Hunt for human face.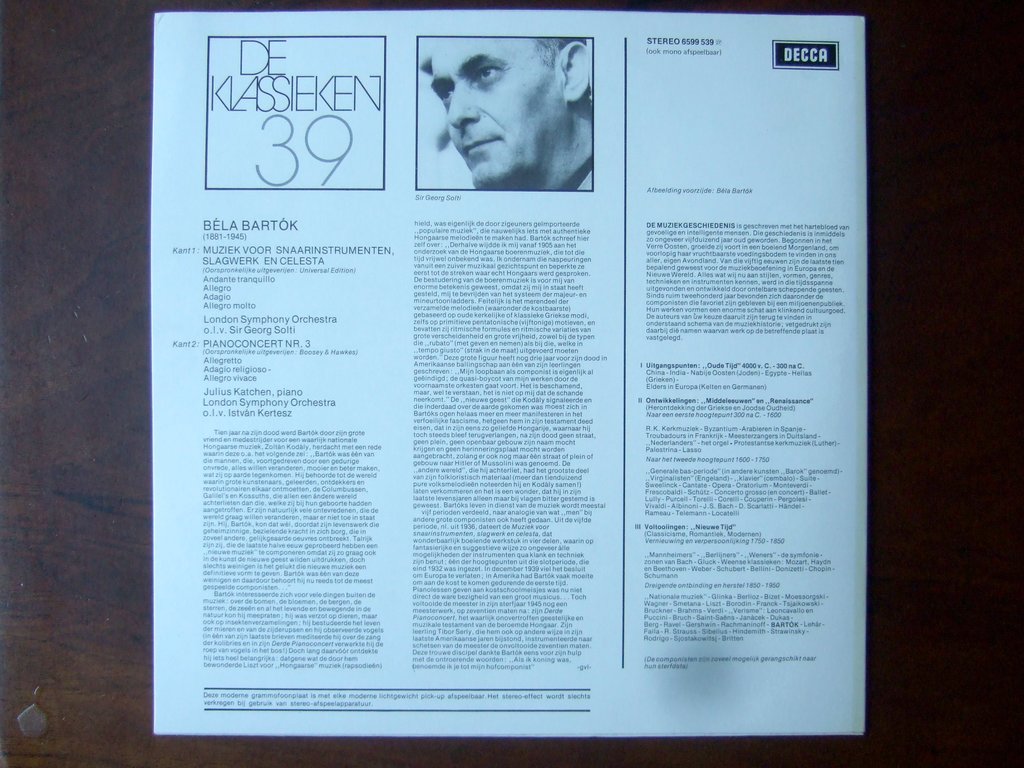
Hunted down at region(429, 35, 565, 189).
